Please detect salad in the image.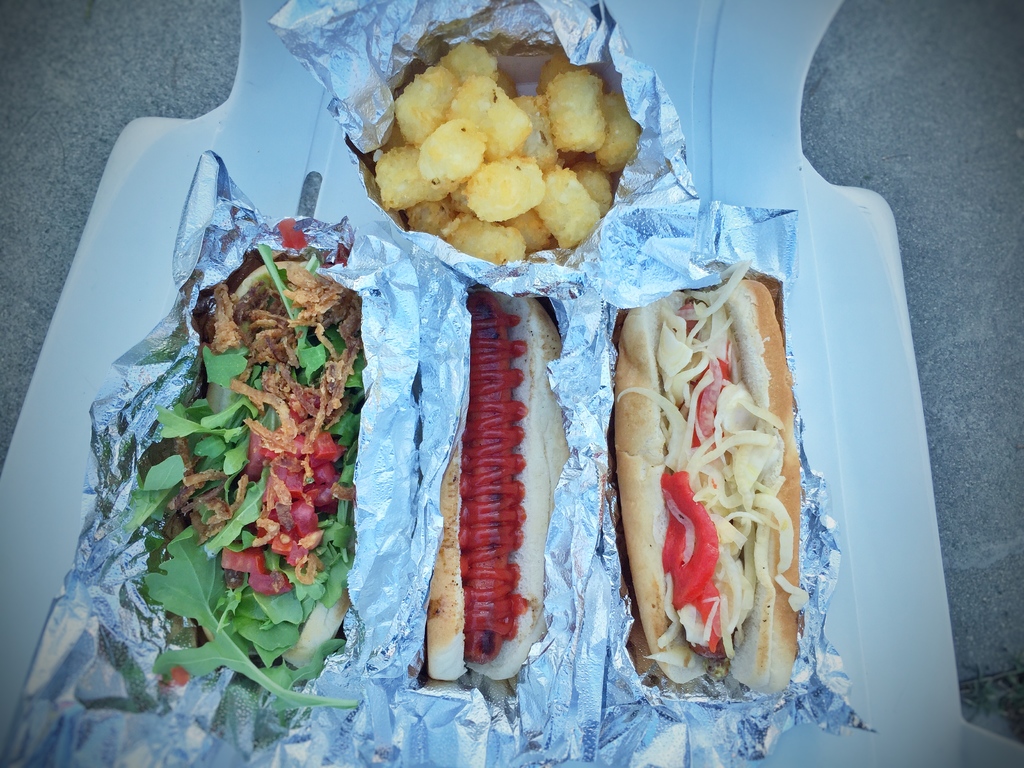
118,244,367,712.
